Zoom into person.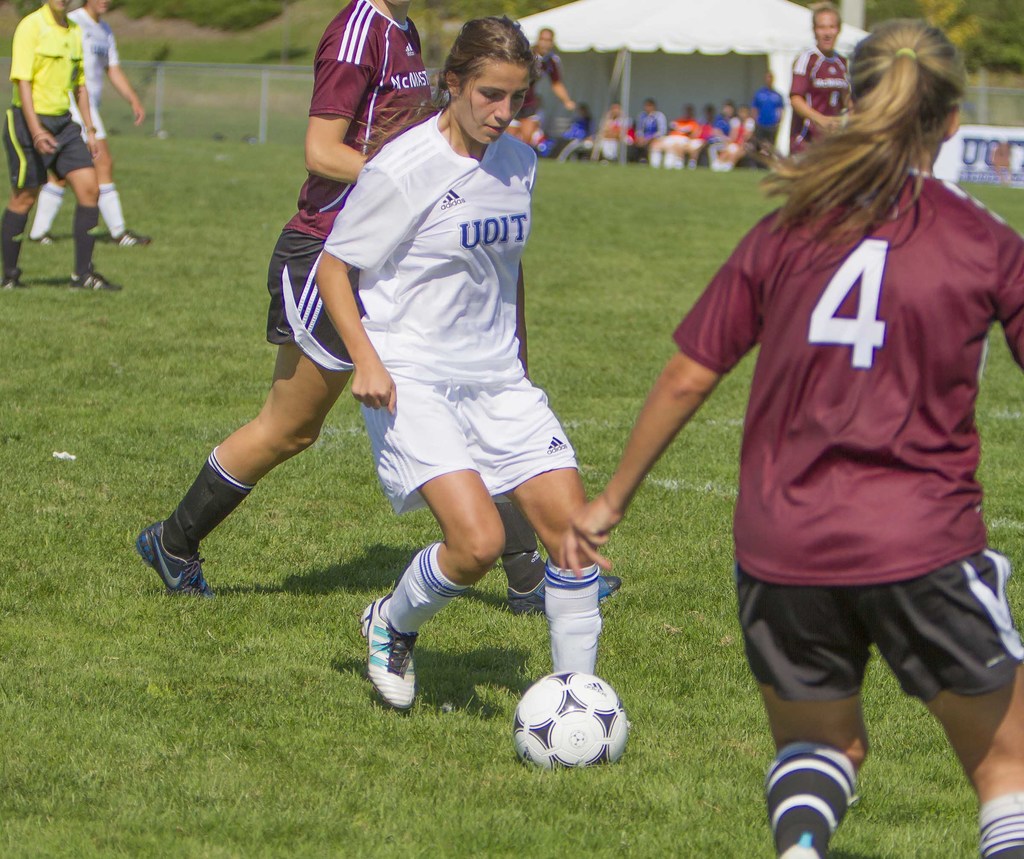
Zoom target: bbox=(313, 17, 604, 714).
